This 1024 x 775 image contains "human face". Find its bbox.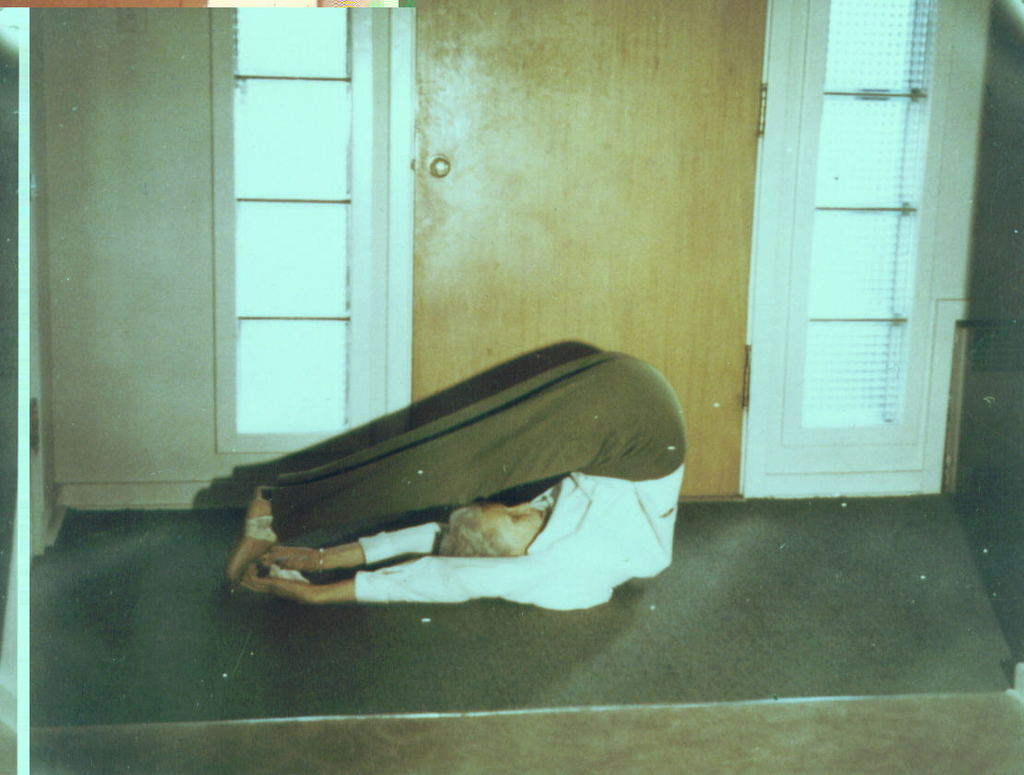
<region>481, 502, 546, 552</region>.
